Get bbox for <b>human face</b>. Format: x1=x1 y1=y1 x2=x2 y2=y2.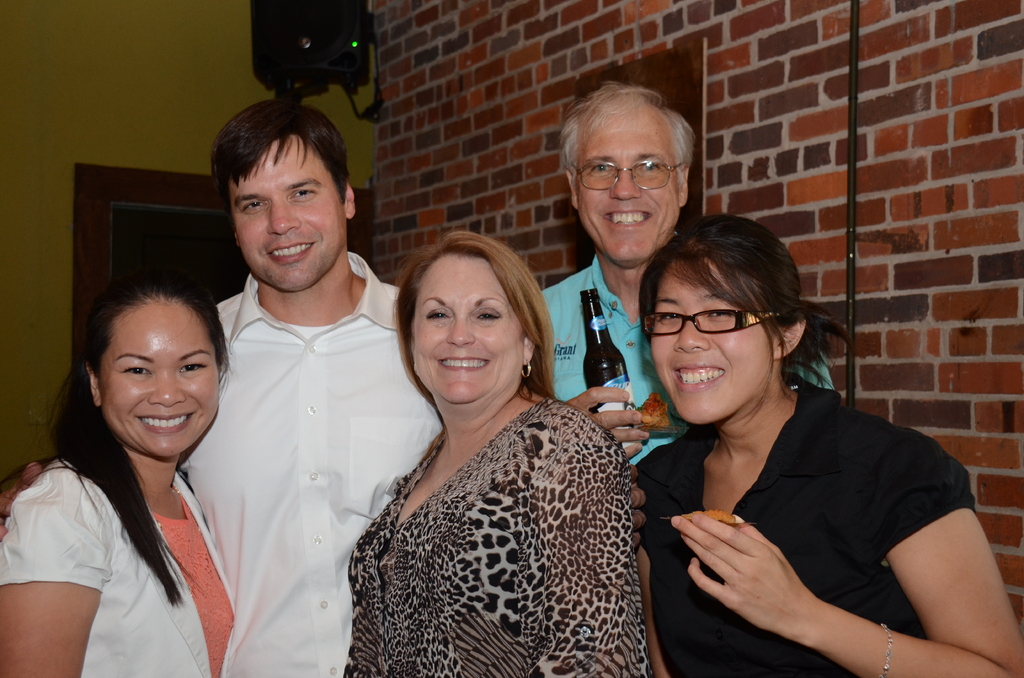
x1=415 y1=254 x2=526 y2=405.
